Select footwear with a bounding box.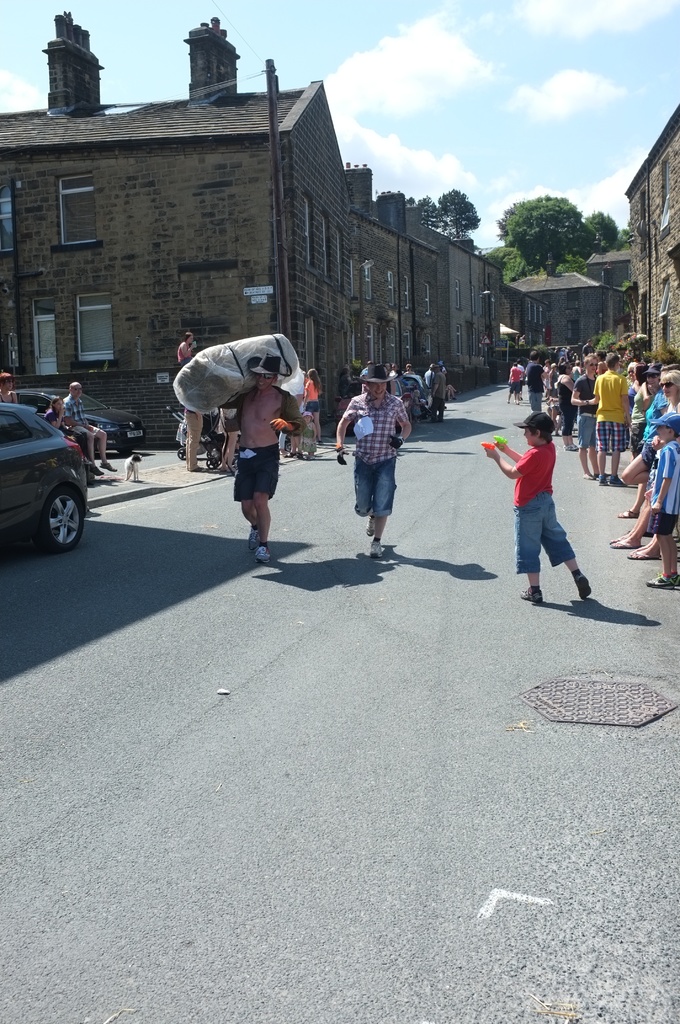
bbox=(296, 449, 303, 454).
